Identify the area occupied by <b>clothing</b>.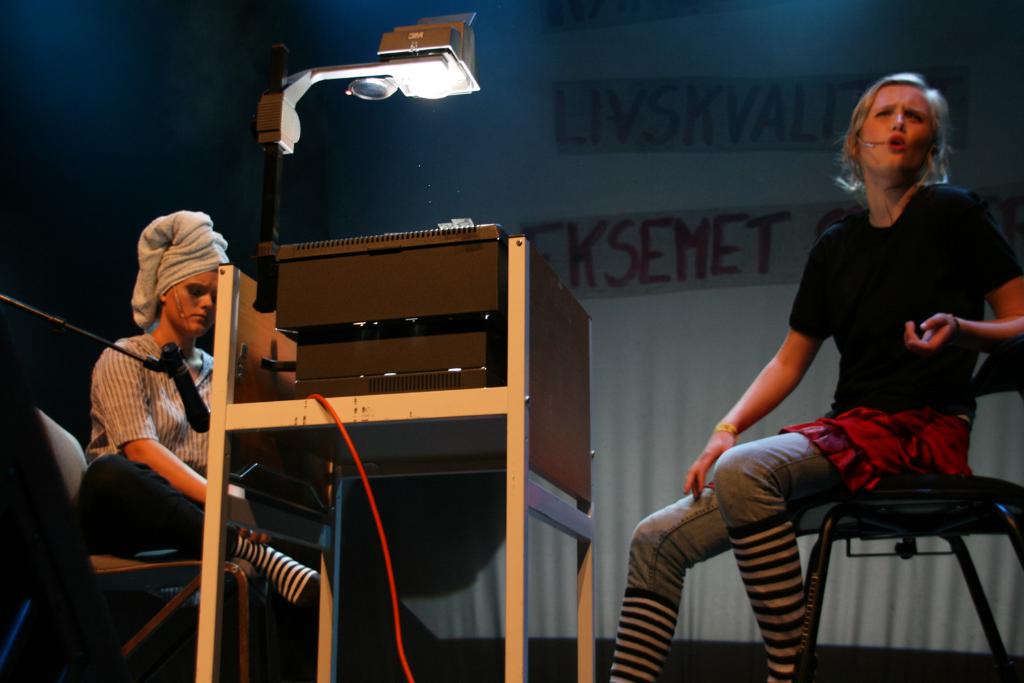
Area: box(79, 278, 222, 570).
